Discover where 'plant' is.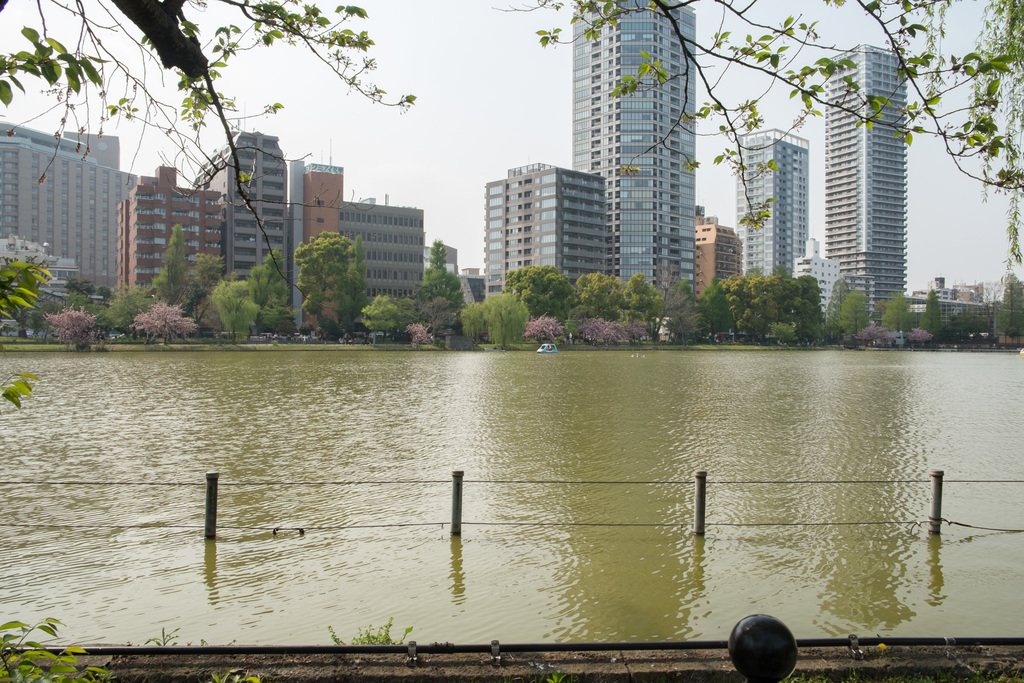
Discovered at [left=45, top=302, right=106, bottom=345].
